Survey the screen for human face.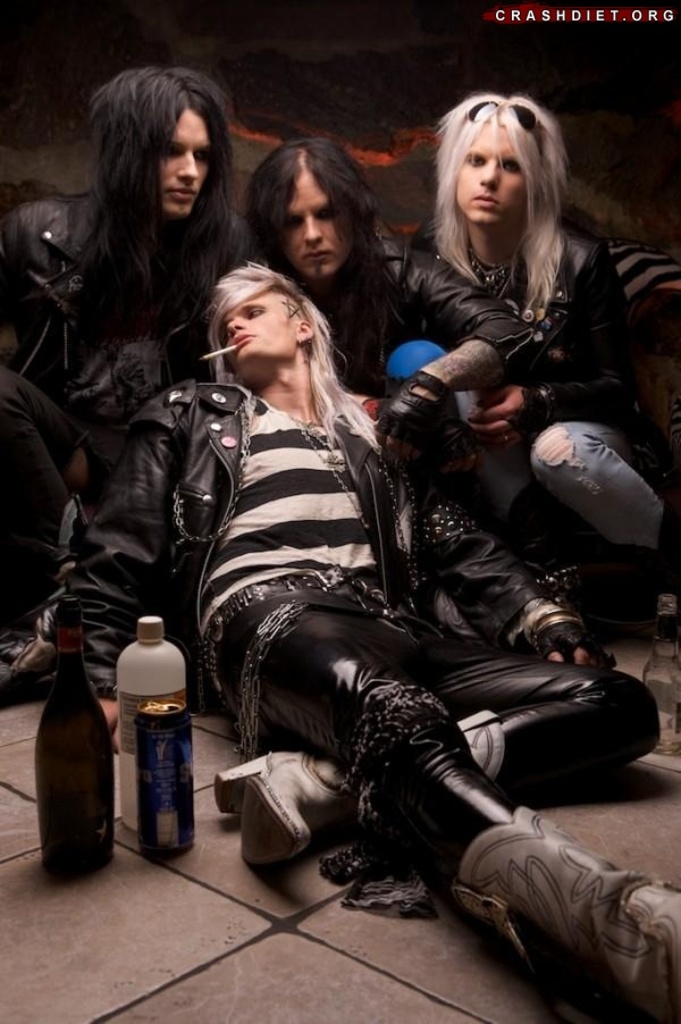
Survey found: 160, 110, 207, 213.
